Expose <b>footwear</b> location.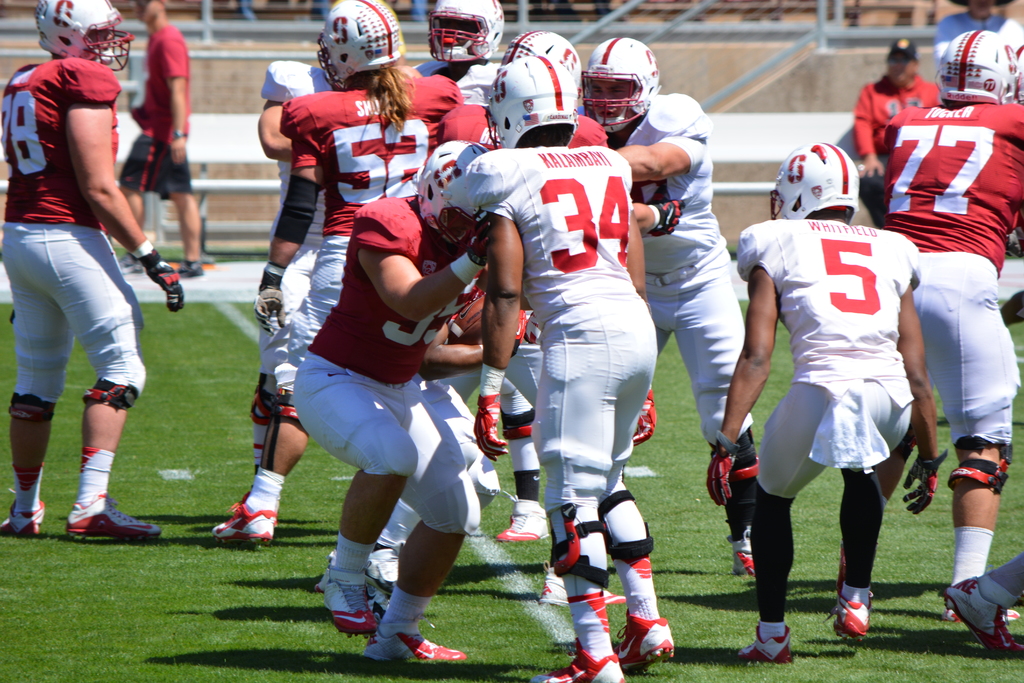
Exposed at Rect(68, 491, 163, 544).
